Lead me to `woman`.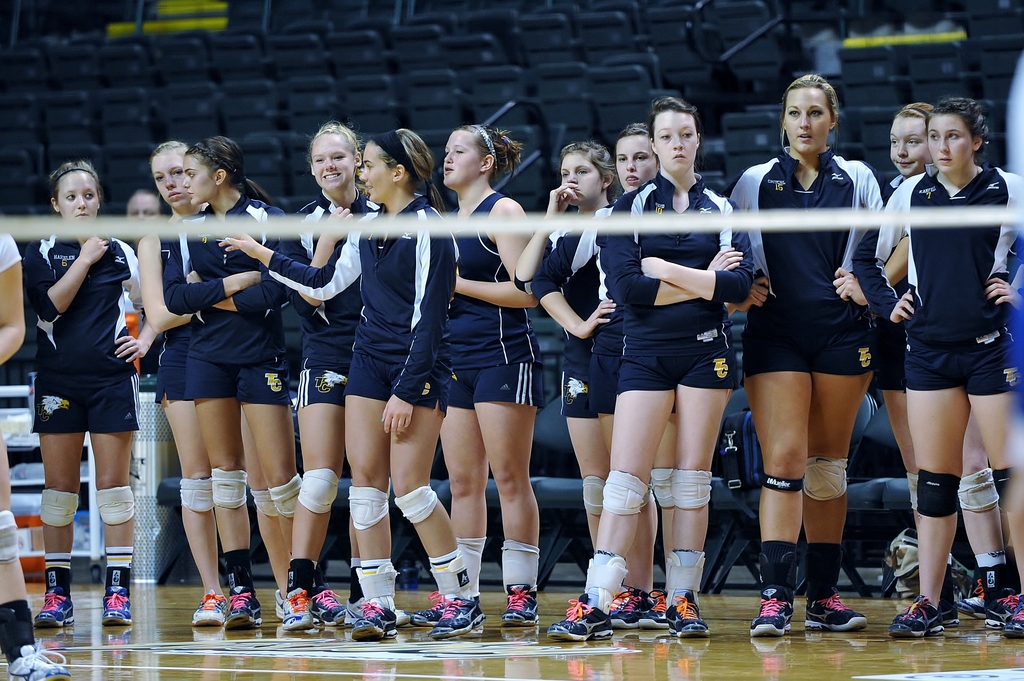
Lead to <bbox>529, 127, 666, 627</bbox>.
